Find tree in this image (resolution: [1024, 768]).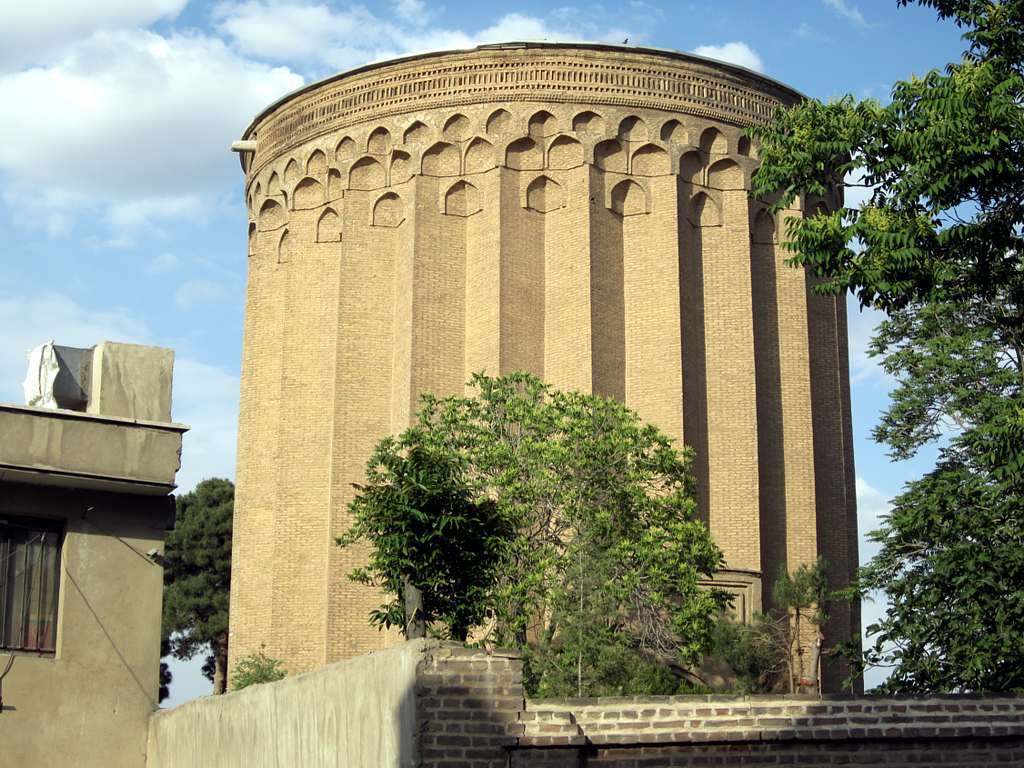
320:337:731:655.
